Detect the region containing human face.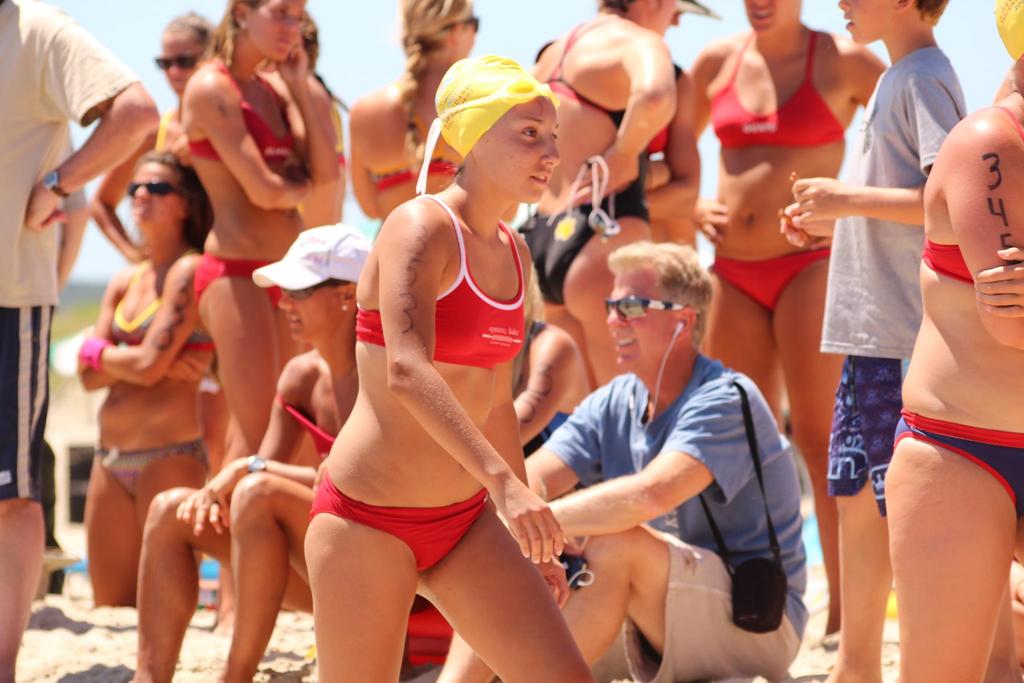
{"x1": 129, "y1": 163, "x2": 182, "y2": 230}.
